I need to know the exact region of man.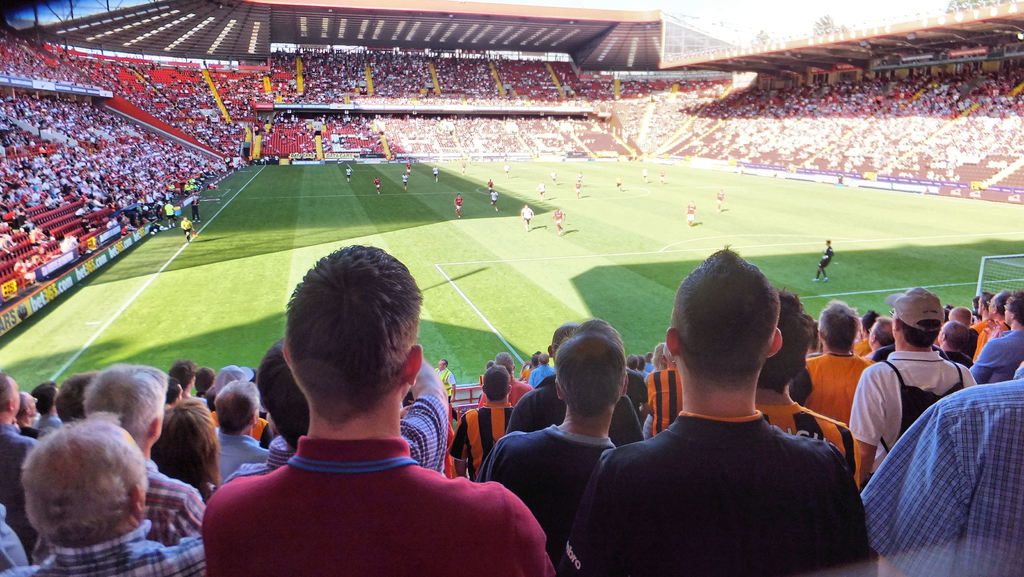
Region: crop(490, 178, 492, 191).
